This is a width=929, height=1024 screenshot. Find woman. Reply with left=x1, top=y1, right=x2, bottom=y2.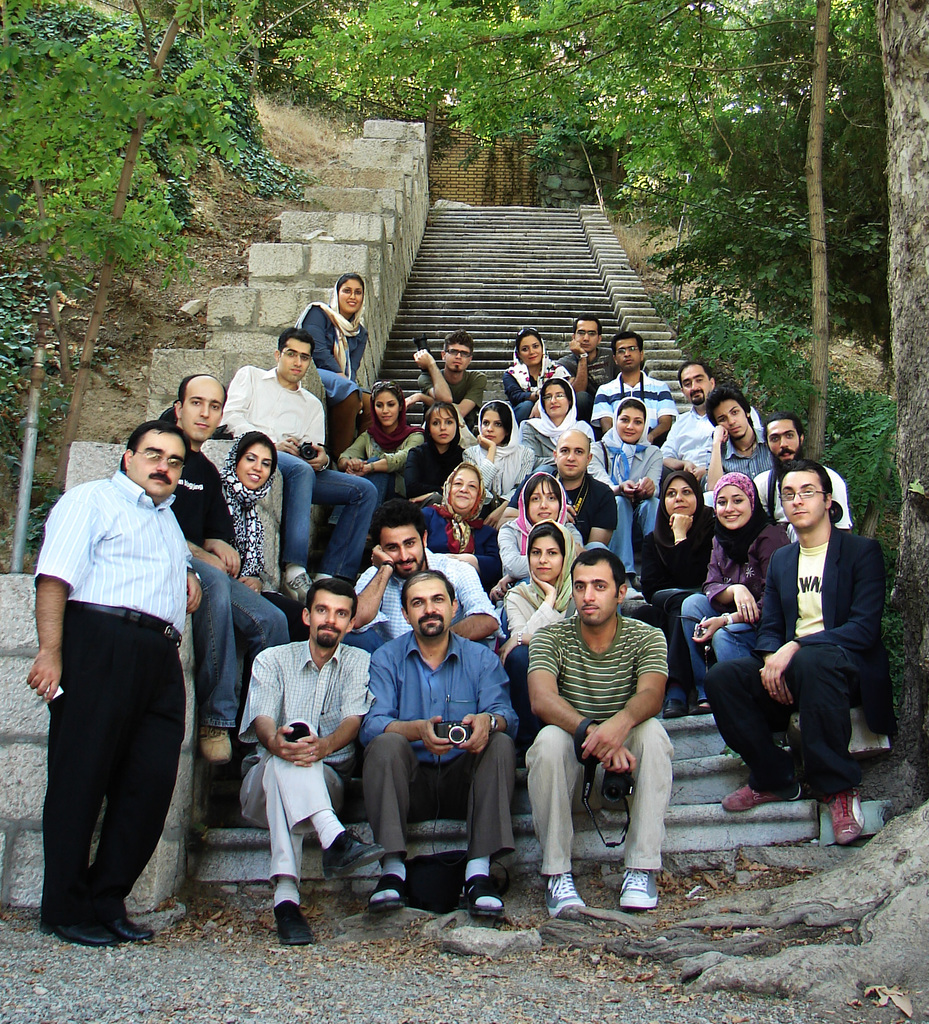
left=336, top=380, right=423, bottom=552.
